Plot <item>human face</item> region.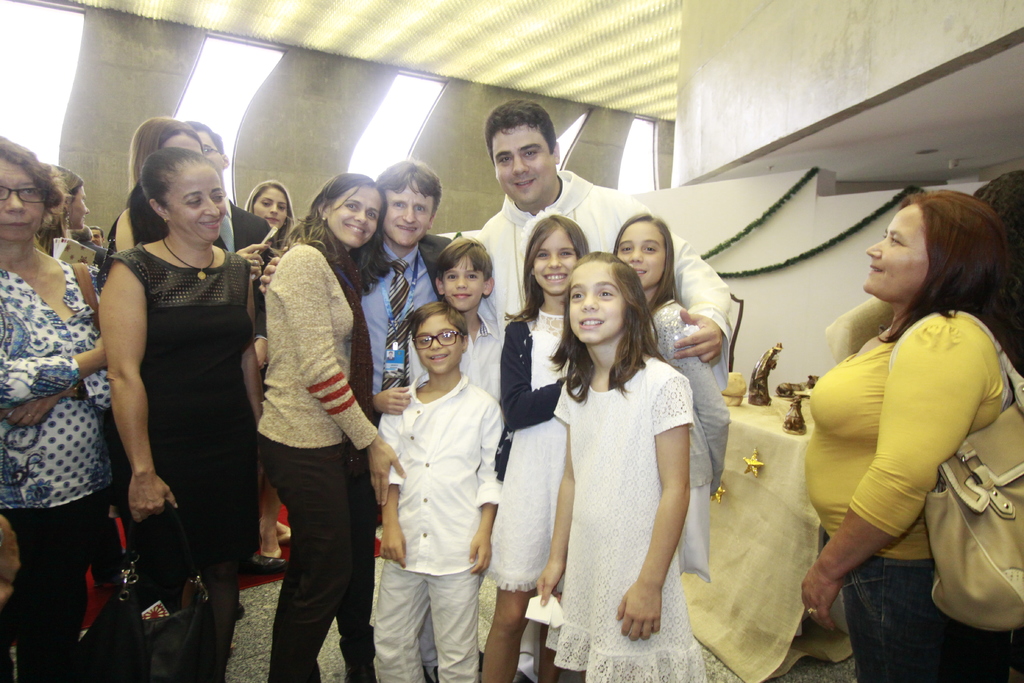
Plotted at x1=860 y1=208 x2=924 y2=310.
